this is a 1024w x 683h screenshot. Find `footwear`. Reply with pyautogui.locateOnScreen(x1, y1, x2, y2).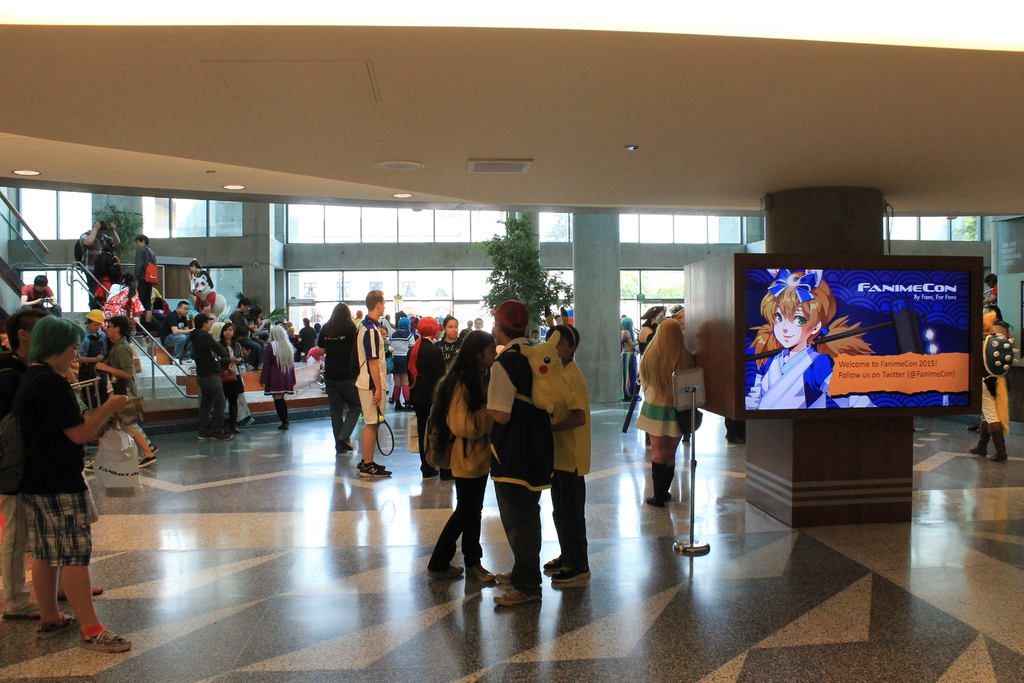
pyautogui.locateOnScreen(58, 588, 105, 598).
